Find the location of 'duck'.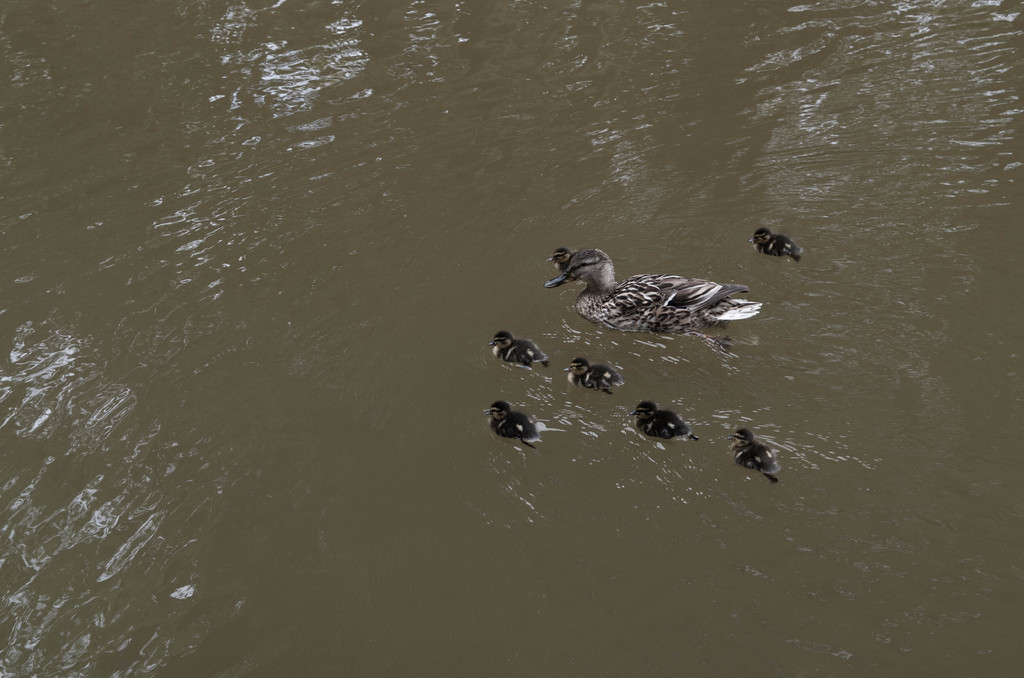
Location: (x1=623, y1=401, x2=701, y2=449).
